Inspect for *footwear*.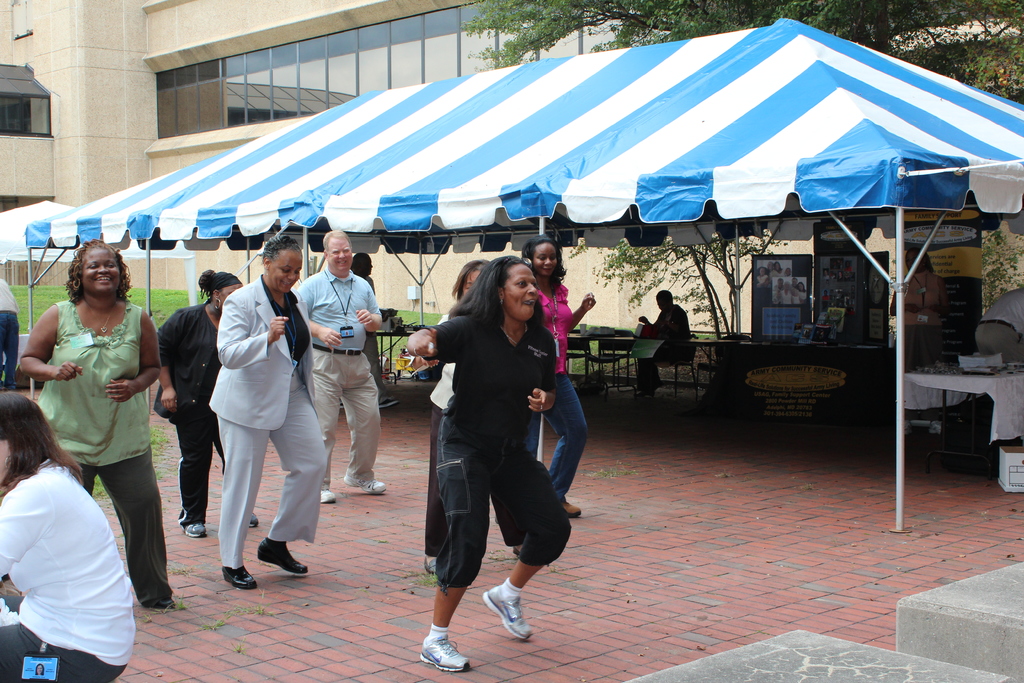
Inspection: 256, 536, 310, 575.
